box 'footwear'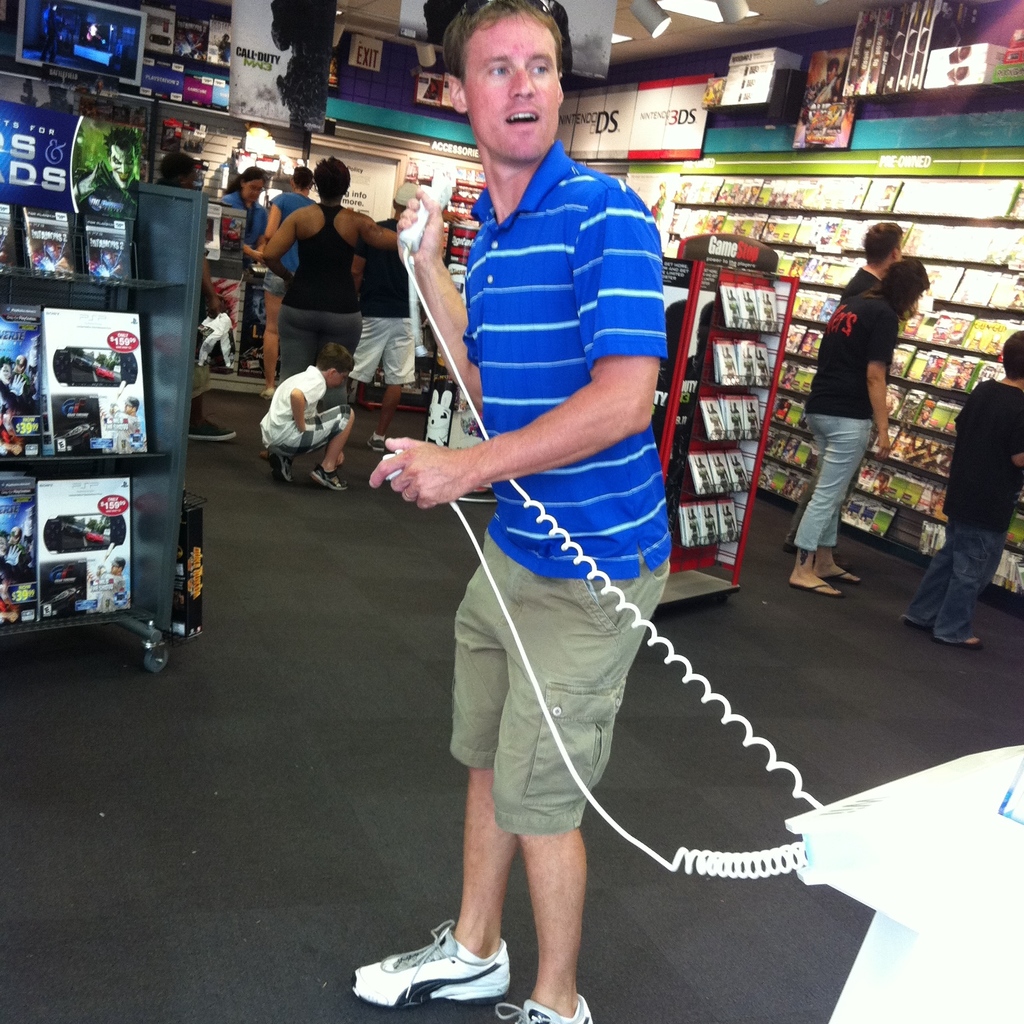
(left=789, top=584, right=845, bottom=603)
